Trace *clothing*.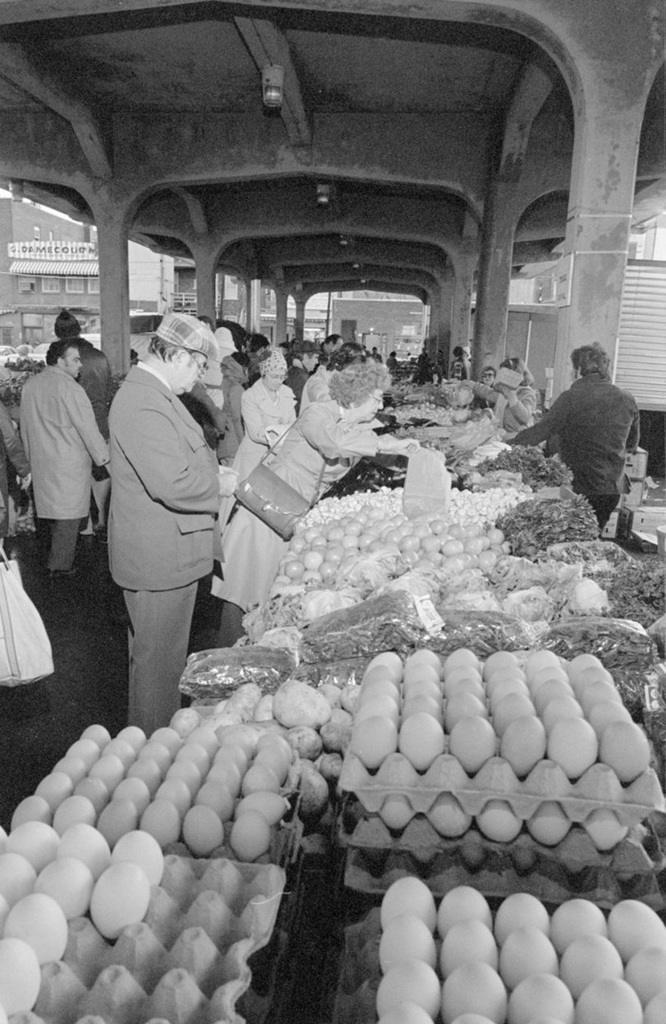
Traced to left=518, top=332, right=650, bottom=516.
